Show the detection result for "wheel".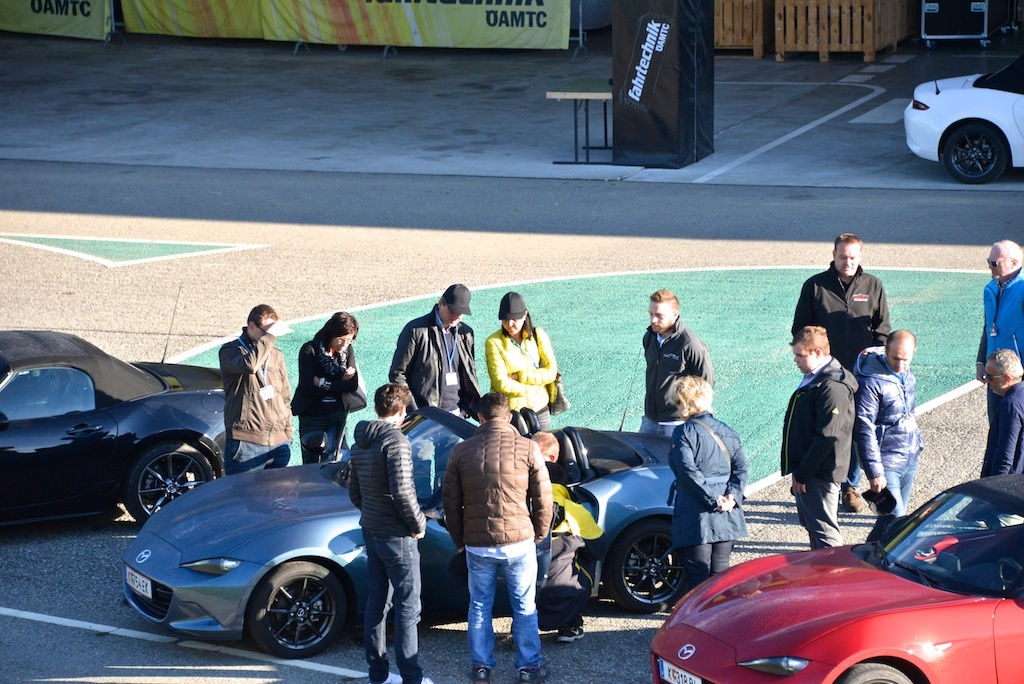
[left=602, top=520, right=694, bottom=620].
